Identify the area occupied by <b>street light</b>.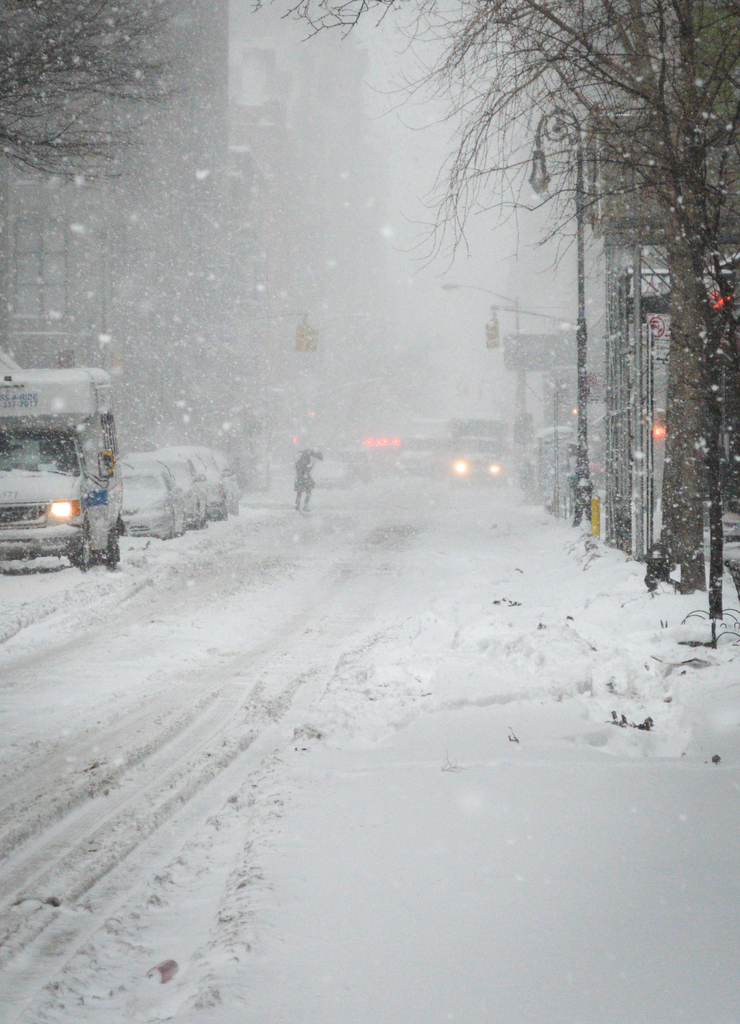
Area: <box>531,103,594,511</box>.
